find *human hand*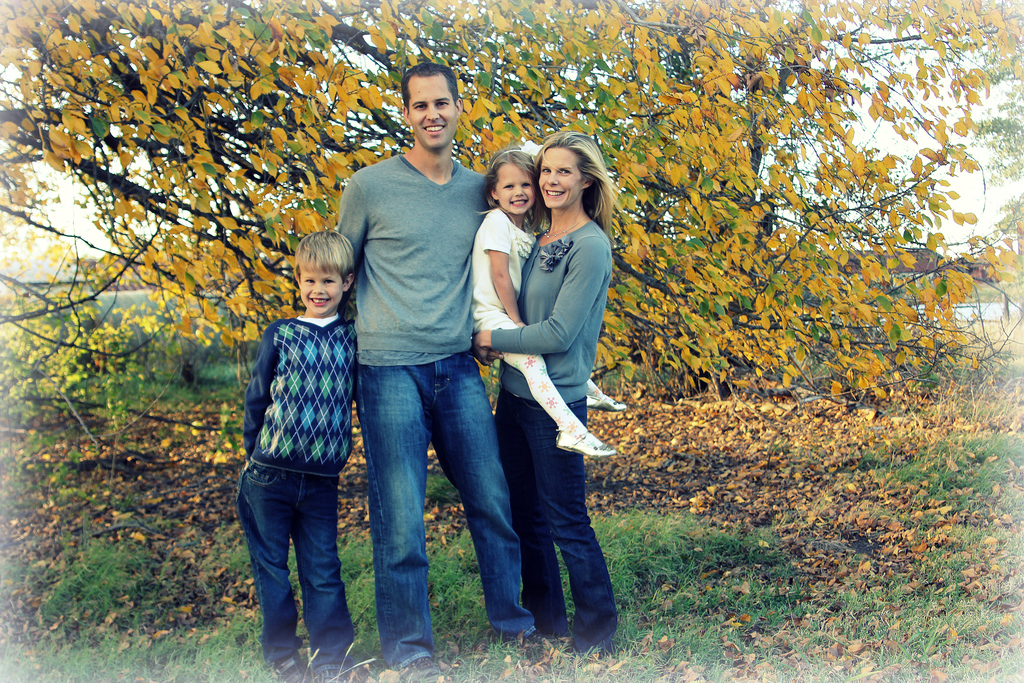
detection(470, 334, 489, 368)
